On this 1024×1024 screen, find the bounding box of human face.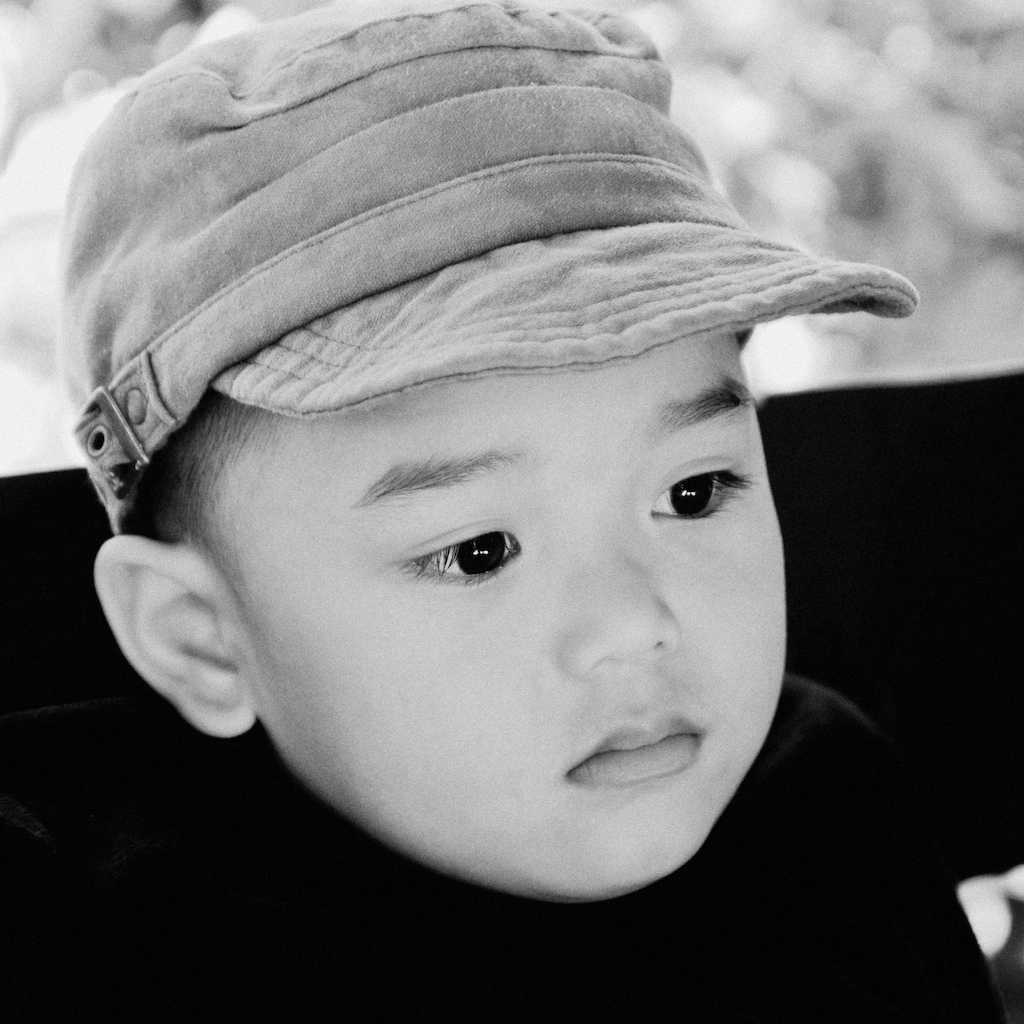
Bounding box: Rect(201, 329, 790, 902).
